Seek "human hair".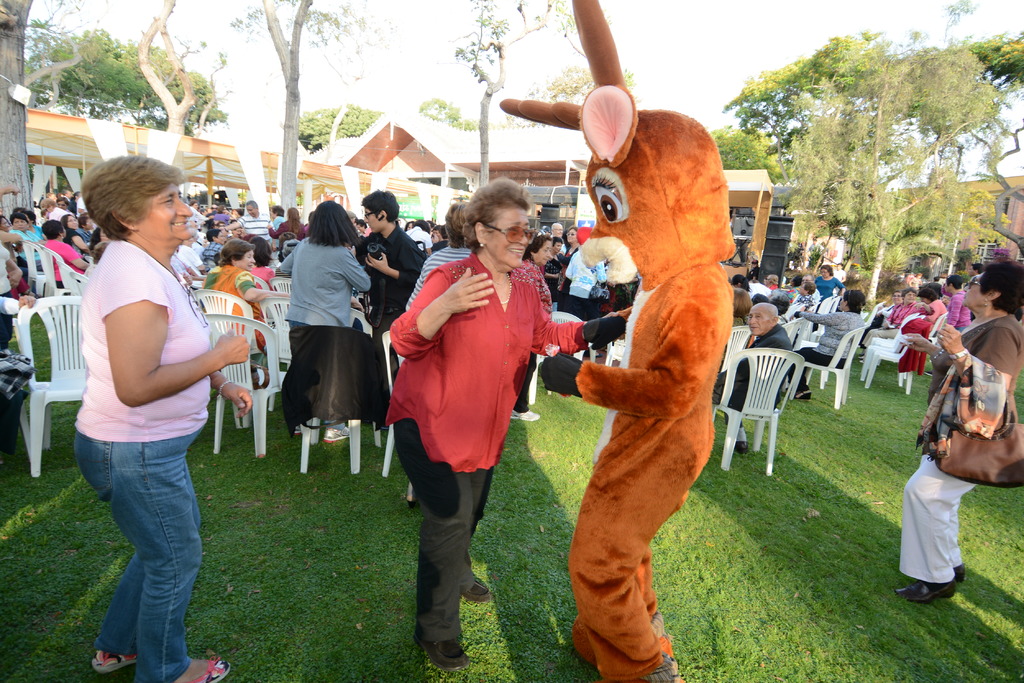
locate(285, 206, 301, 234).
